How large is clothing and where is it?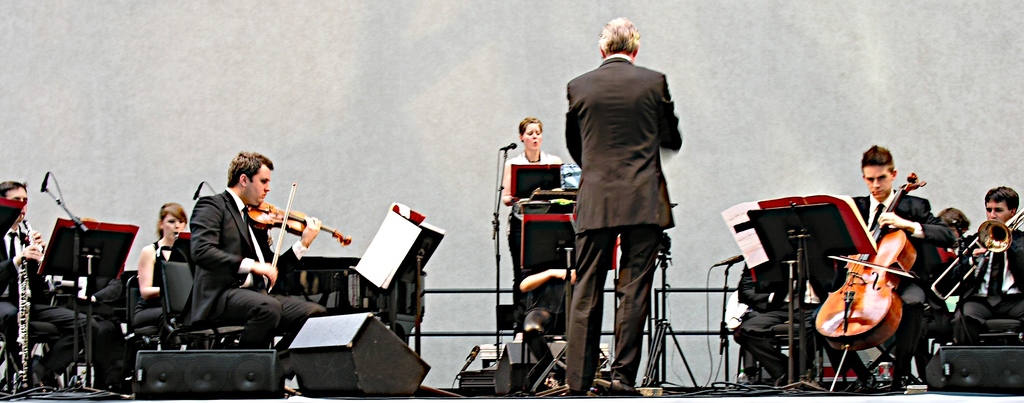
Bounding box: 556/47/685/385.
